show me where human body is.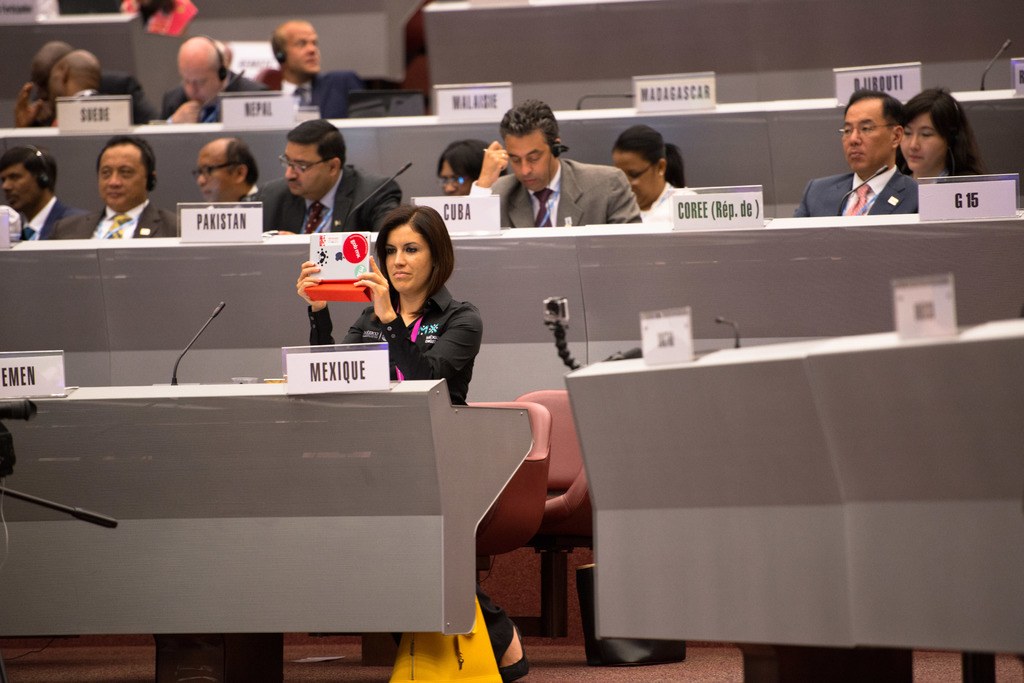
human body is at 470 143 638 230.
